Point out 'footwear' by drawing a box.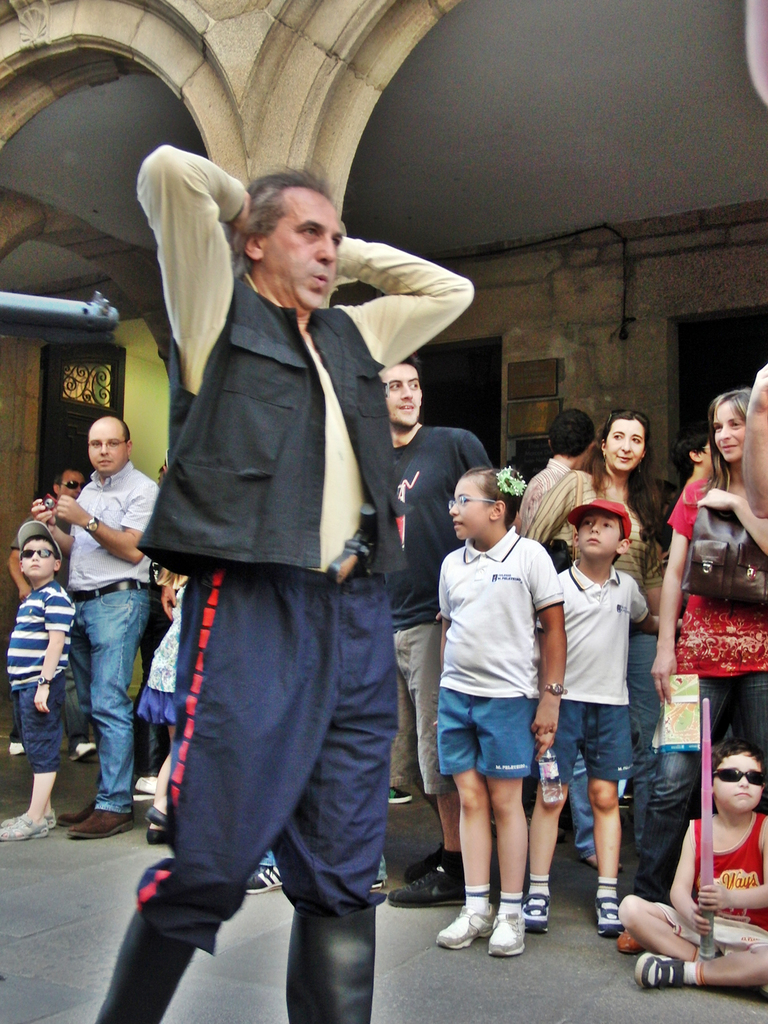
box(595, 906, 627, 935).
